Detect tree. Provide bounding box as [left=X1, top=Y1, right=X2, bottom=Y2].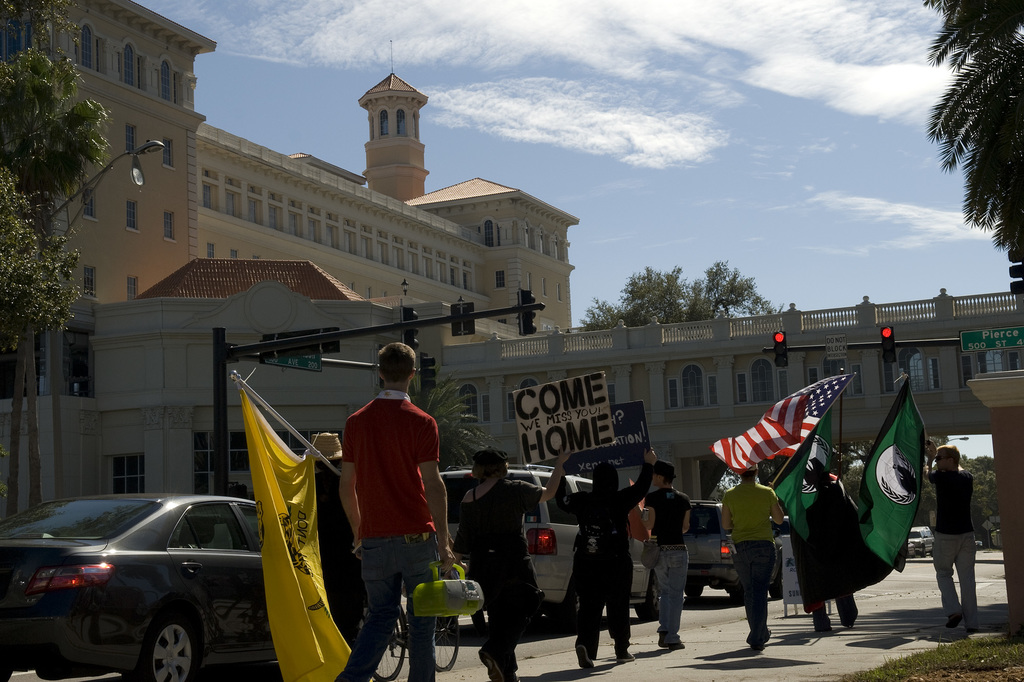
[left=0, top=161, right=81, bottom=520].
